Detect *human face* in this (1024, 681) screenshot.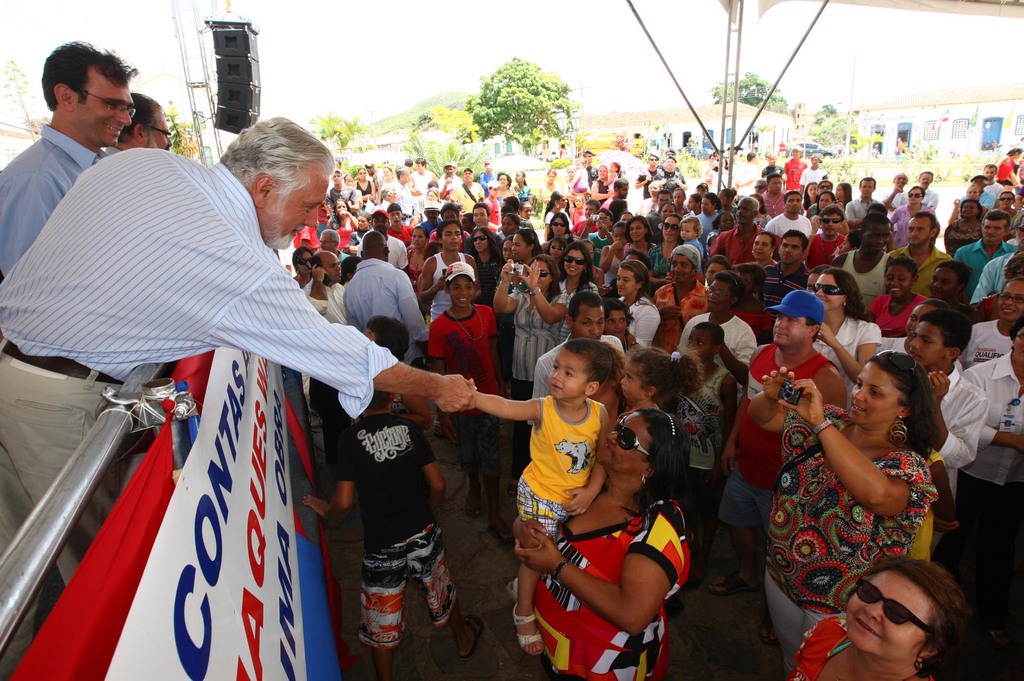
Detection: select_region(998, 281, 1023, 321).
